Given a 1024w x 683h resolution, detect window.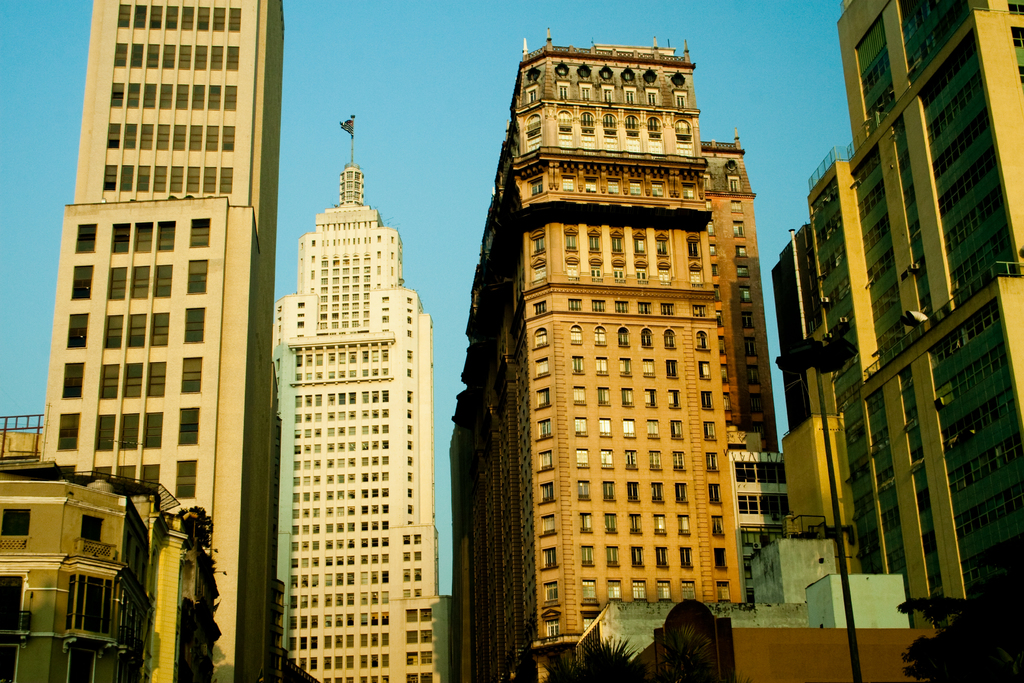
[101, 362, 120, 403].
